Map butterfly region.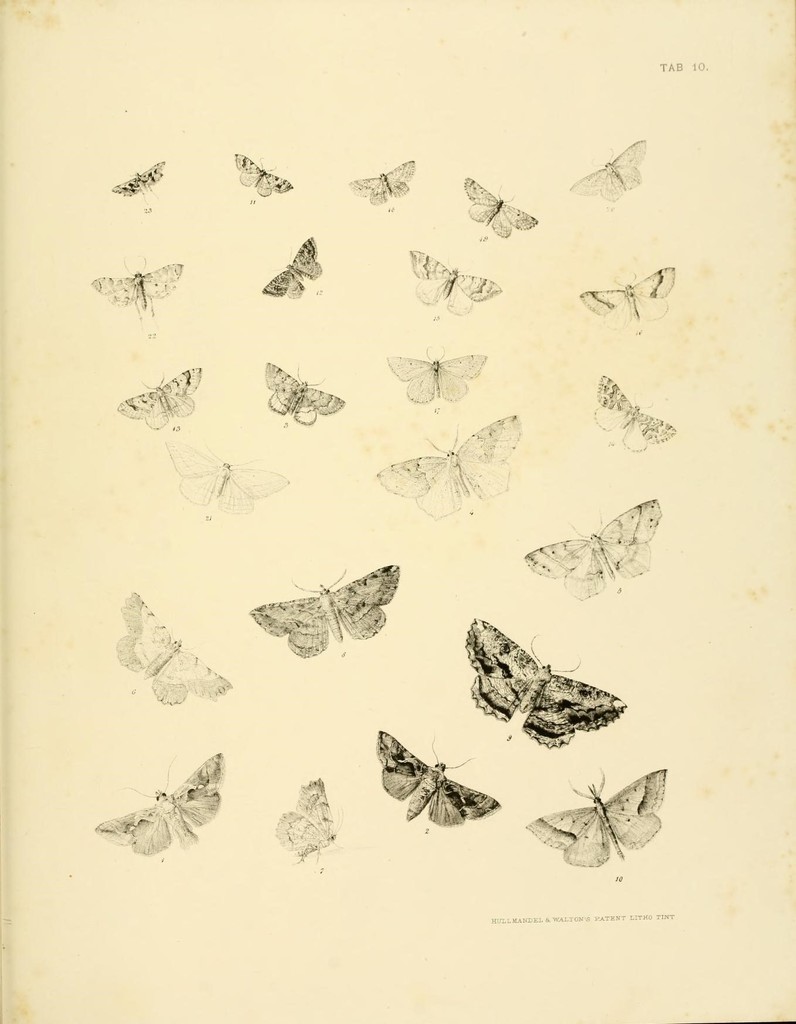
Mapped to bbox(237, 150, 296, 211).
